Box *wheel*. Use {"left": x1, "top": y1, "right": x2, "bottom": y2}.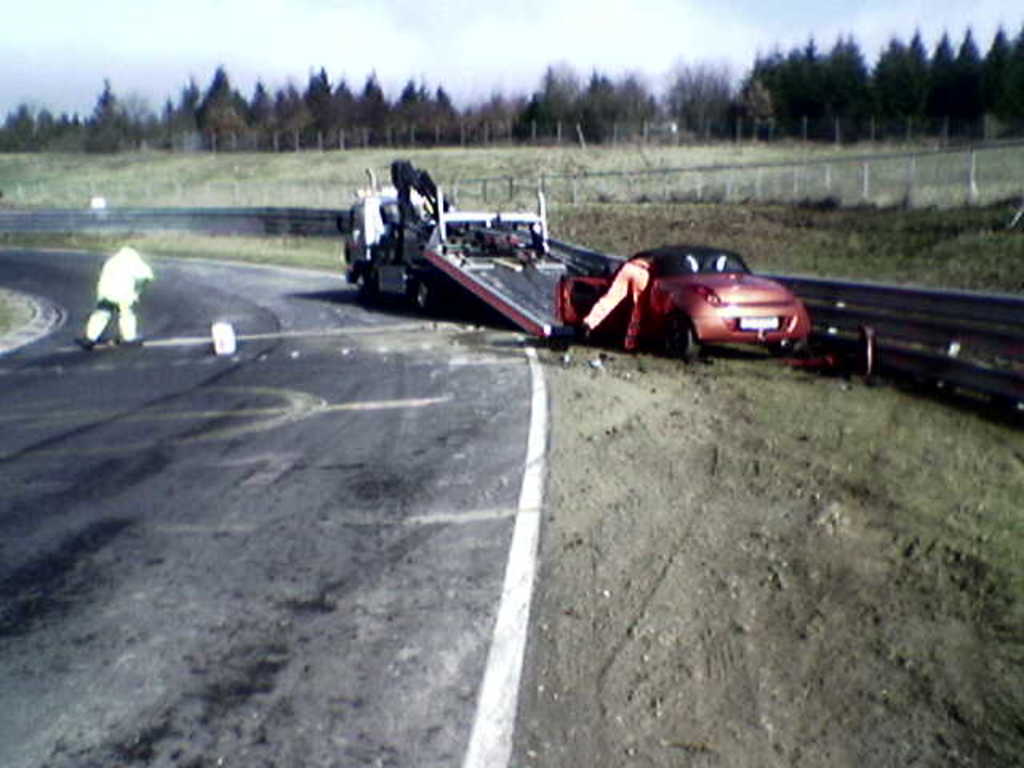
{"left": 762, "top": 338, "right": 798, "bottom": 355}.
